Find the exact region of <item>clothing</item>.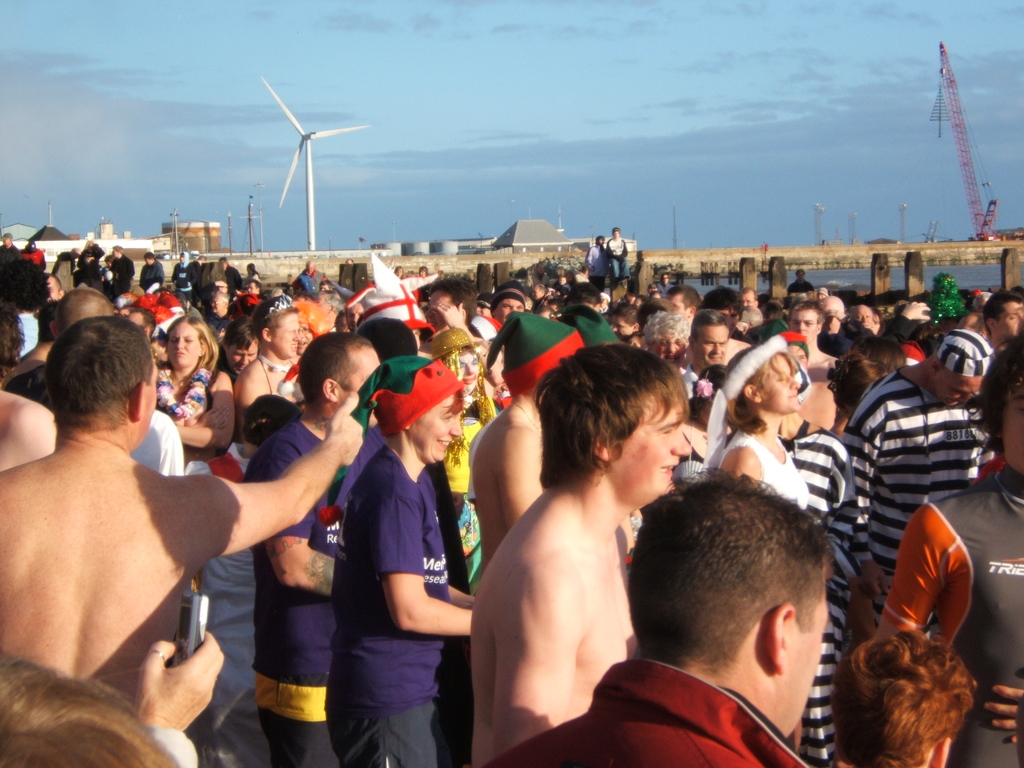
Exact region: bbox(836, 363, 993, 637).
